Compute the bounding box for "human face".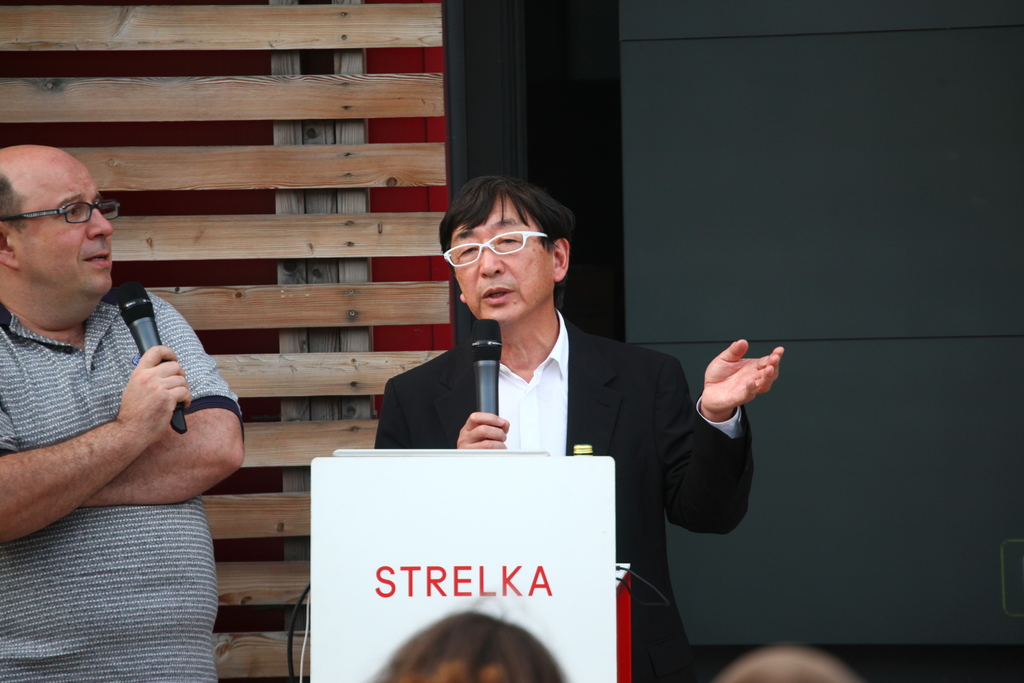
[13, 158, 113, 294].
